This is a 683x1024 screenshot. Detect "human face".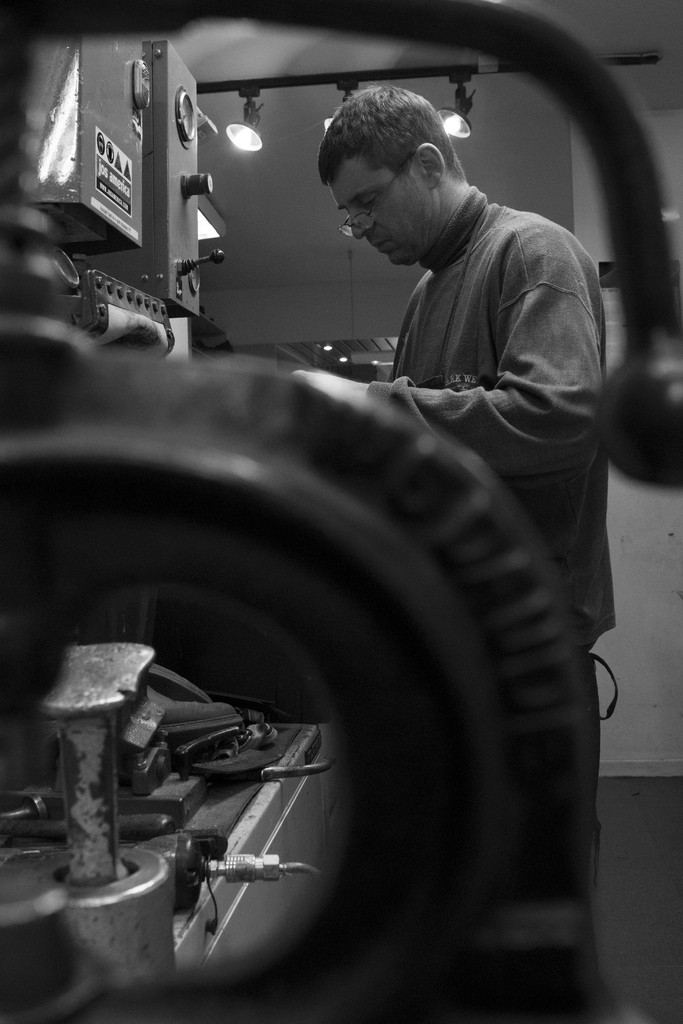
bbox=[334, 157, 428, 266].
